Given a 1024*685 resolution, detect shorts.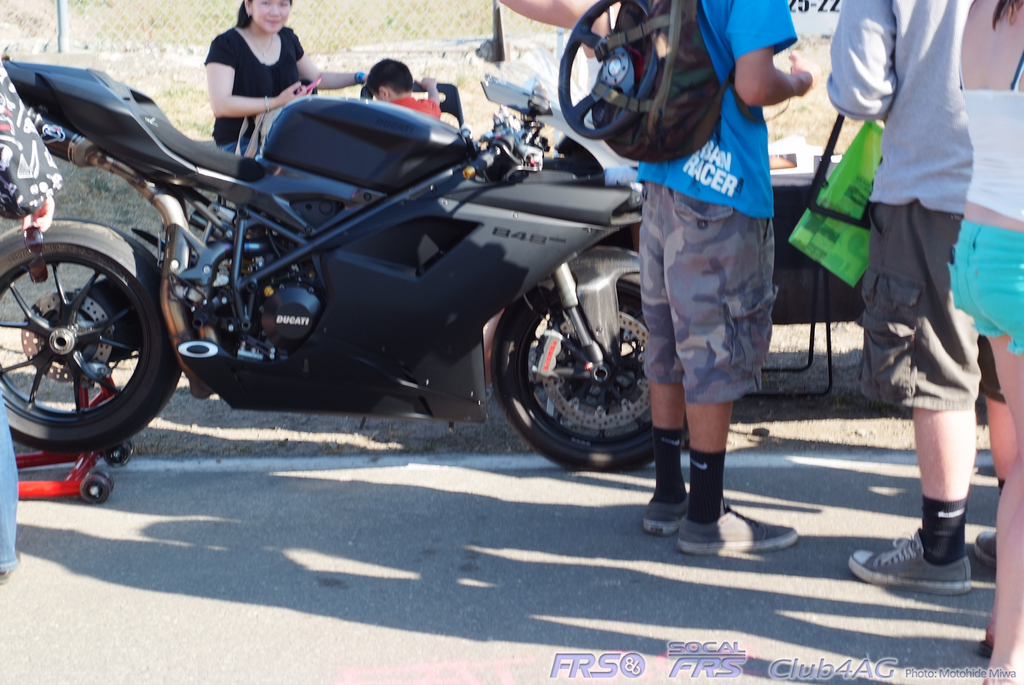
859, 203, 986, 410.
